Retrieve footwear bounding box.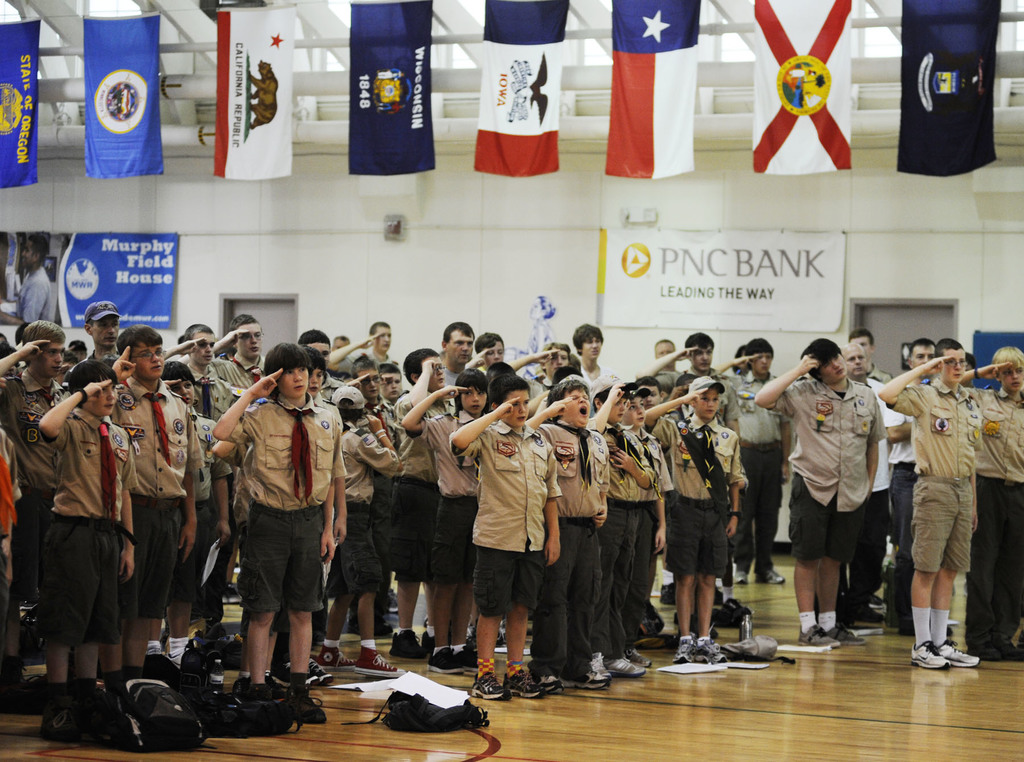
Bounding box: l=493, t=627, r=506, b=653.
